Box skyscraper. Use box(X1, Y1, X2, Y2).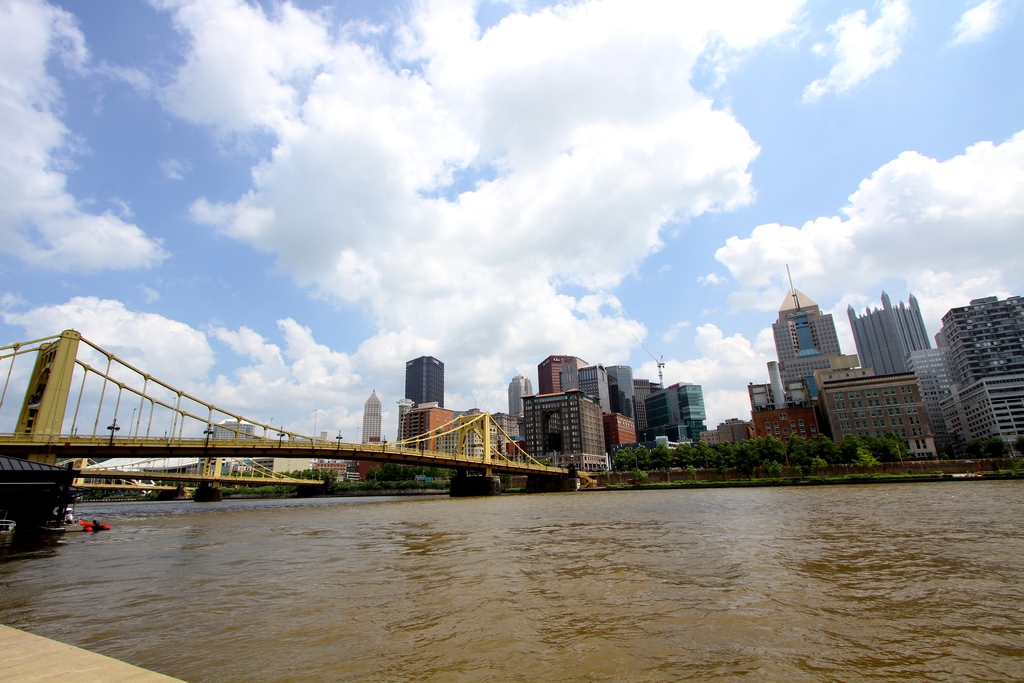
box(908, 296, 1023, 457).
